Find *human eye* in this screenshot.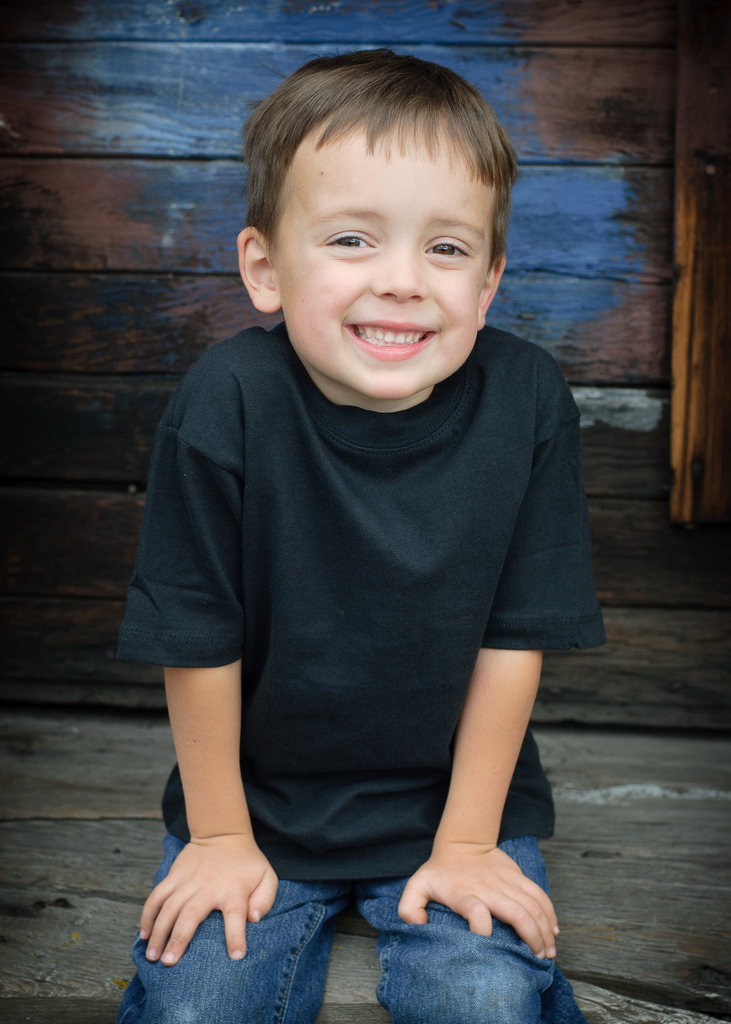
The bounding box for *human eye* is x1=313 y1=222 x2=379 y2=259.
